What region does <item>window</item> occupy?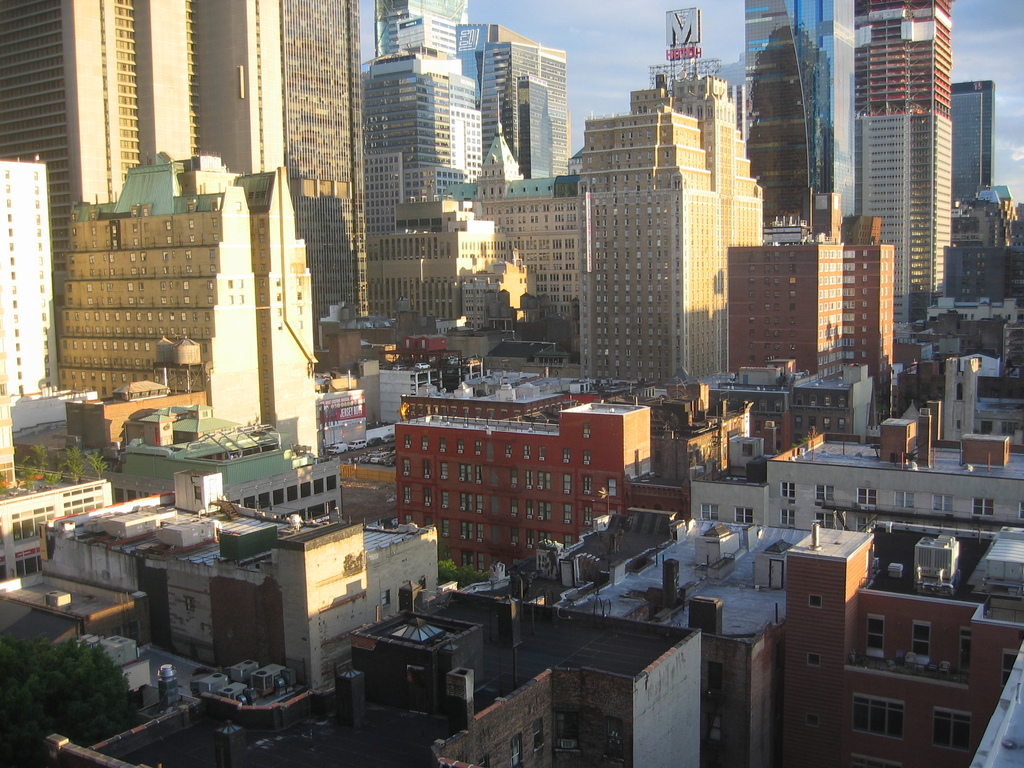
[564, 504, 572, 521].
